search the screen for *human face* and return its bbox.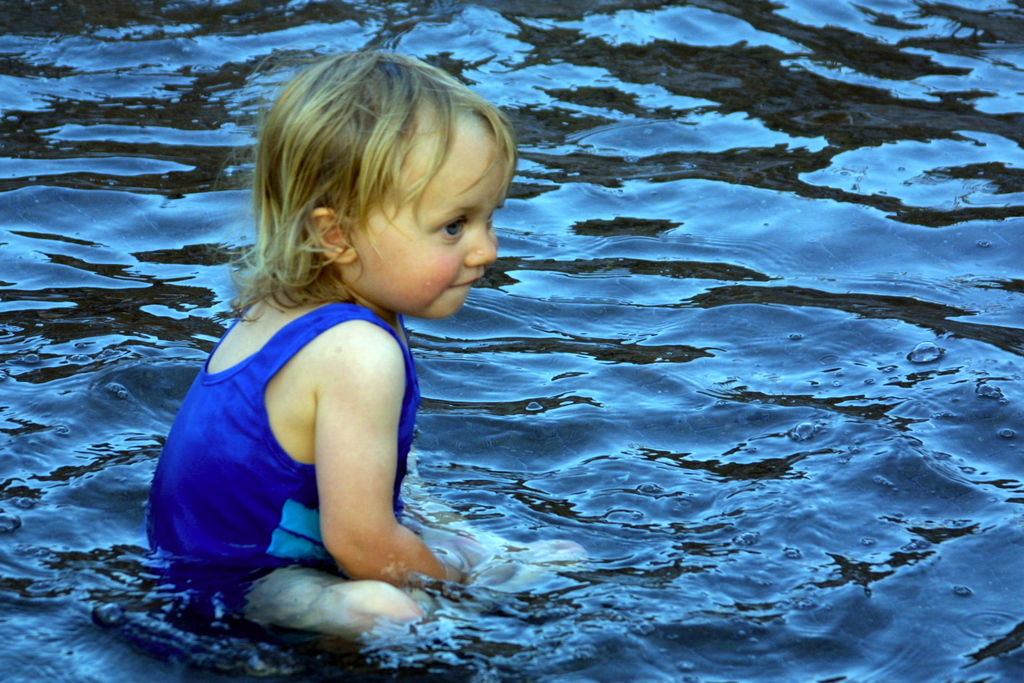
Found: (344,132,509,318).
